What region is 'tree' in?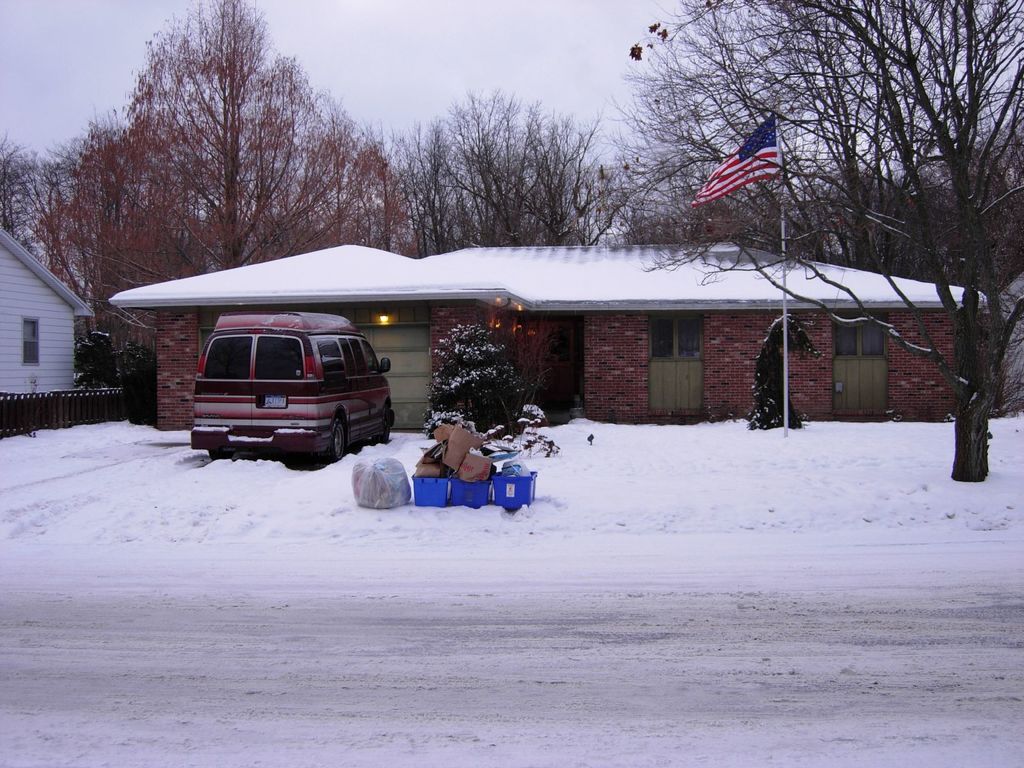
[921,143,1023,308].
